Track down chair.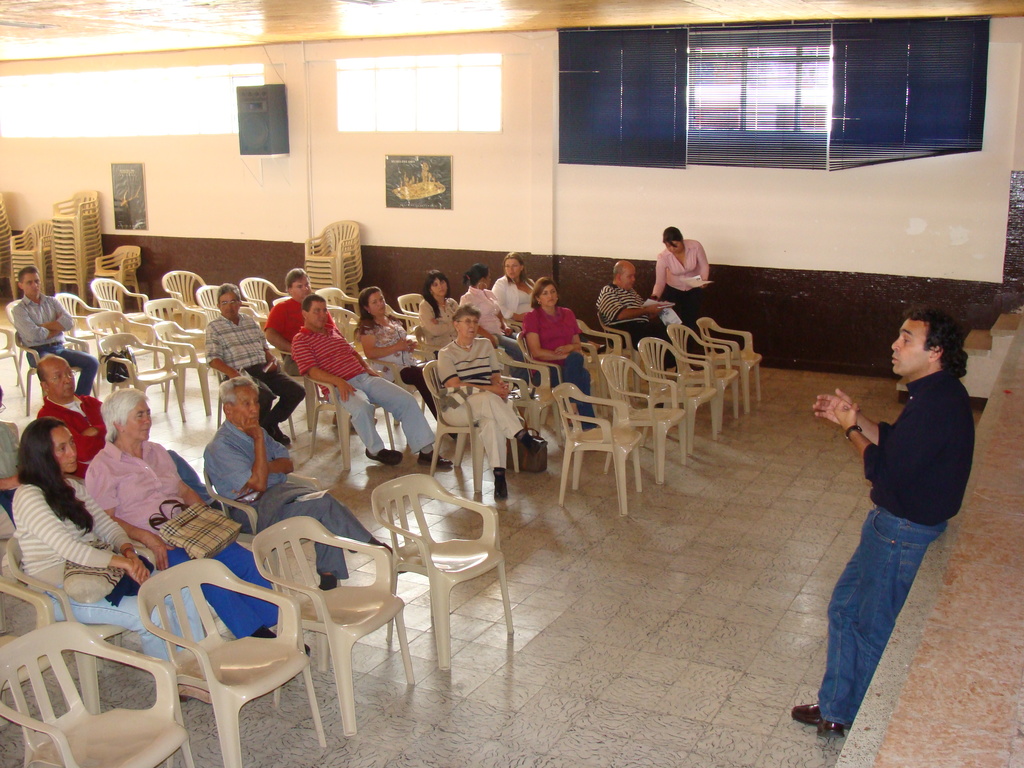
Tracked to 371,474,510,675.
